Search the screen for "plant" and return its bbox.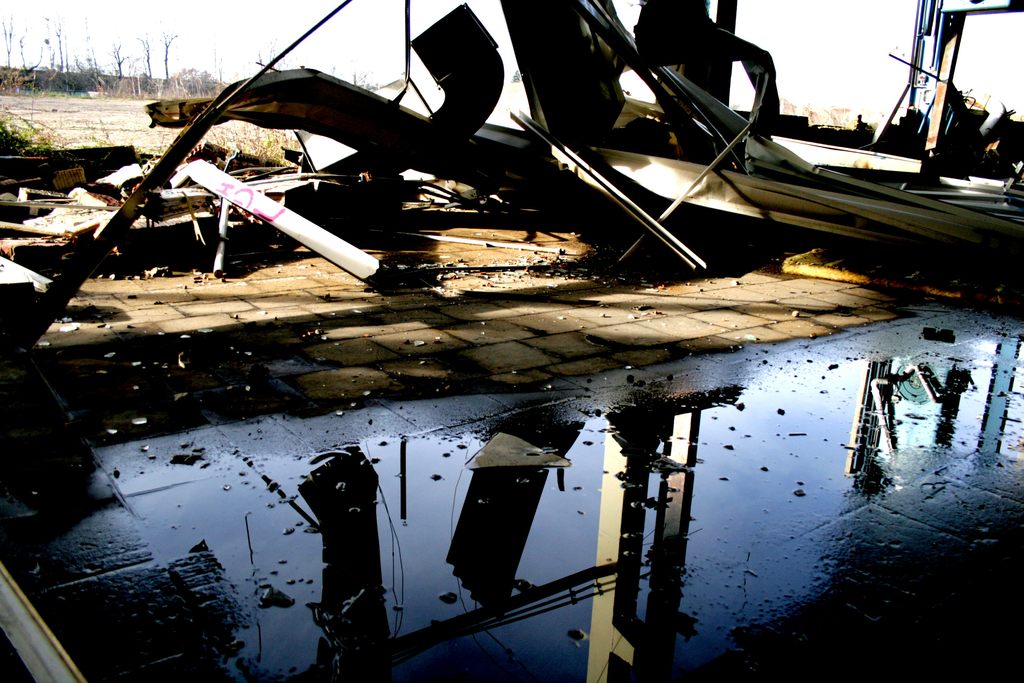
Found: locate(19, 72, 114, 106).
